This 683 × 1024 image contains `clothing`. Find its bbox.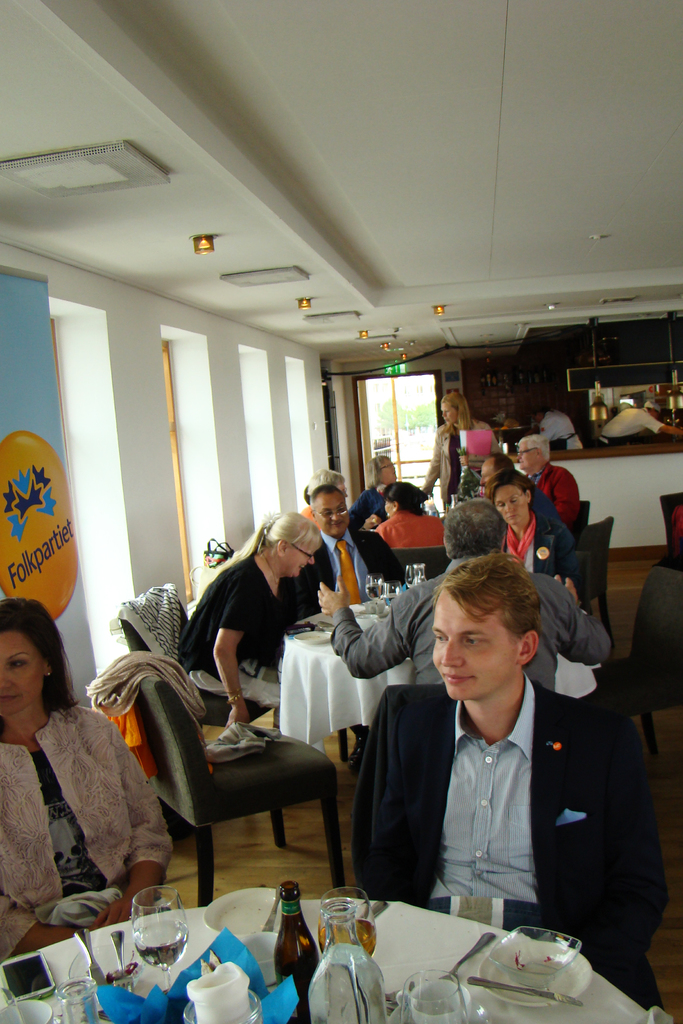
<box>110,579,188,666</box>.
